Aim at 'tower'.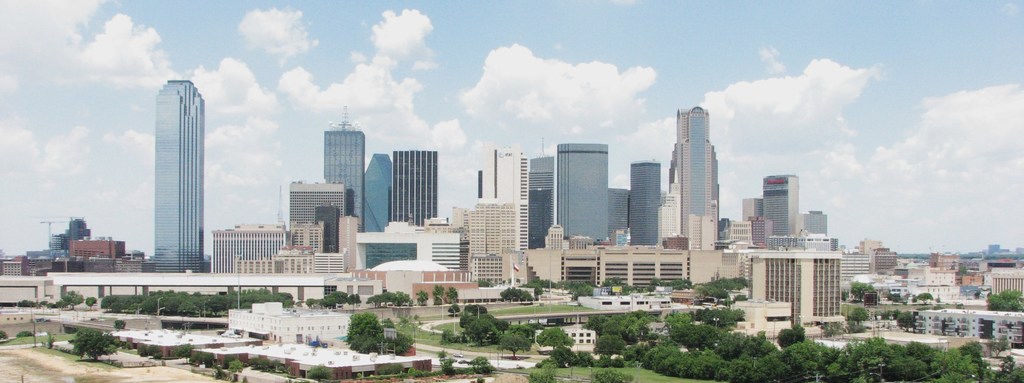
Aimed at box=[532, 148, 552, 248].
